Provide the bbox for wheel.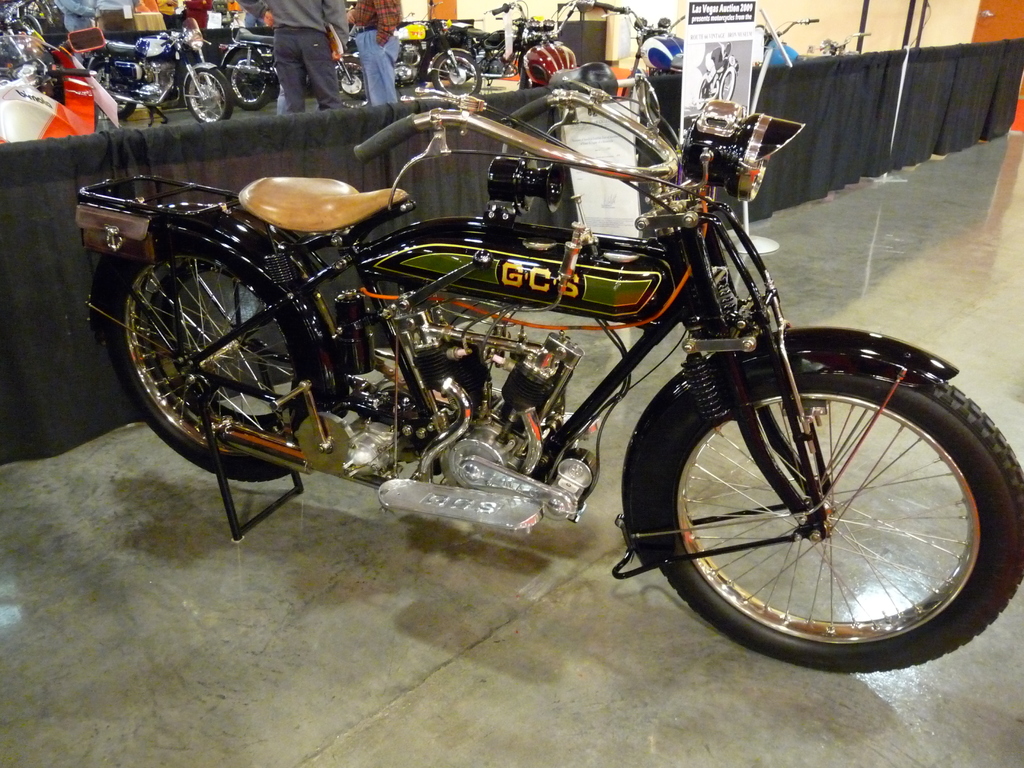
92/60/136/122.
